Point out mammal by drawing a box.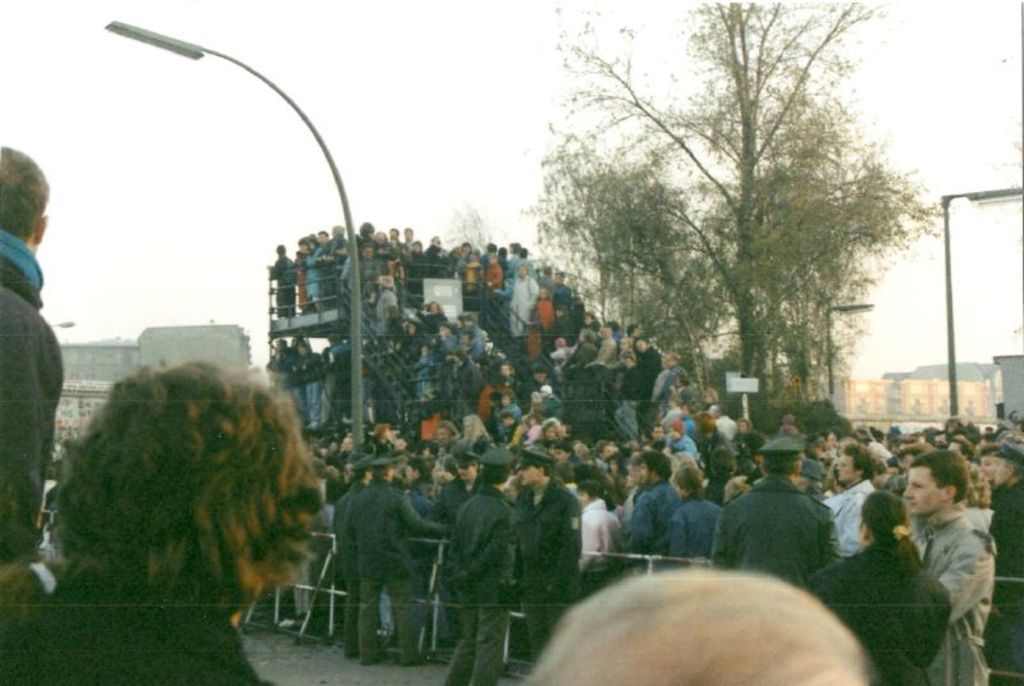
box=[503, 562, 901, 685].
